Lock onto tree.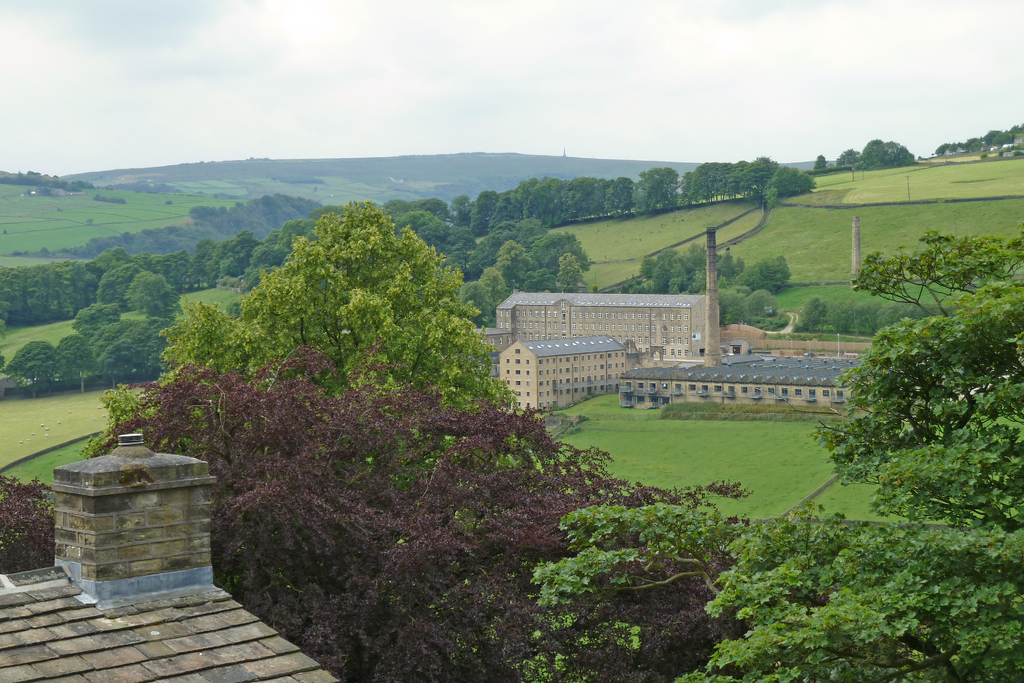
Locked: bbox=(616, 177, 644, 214).
